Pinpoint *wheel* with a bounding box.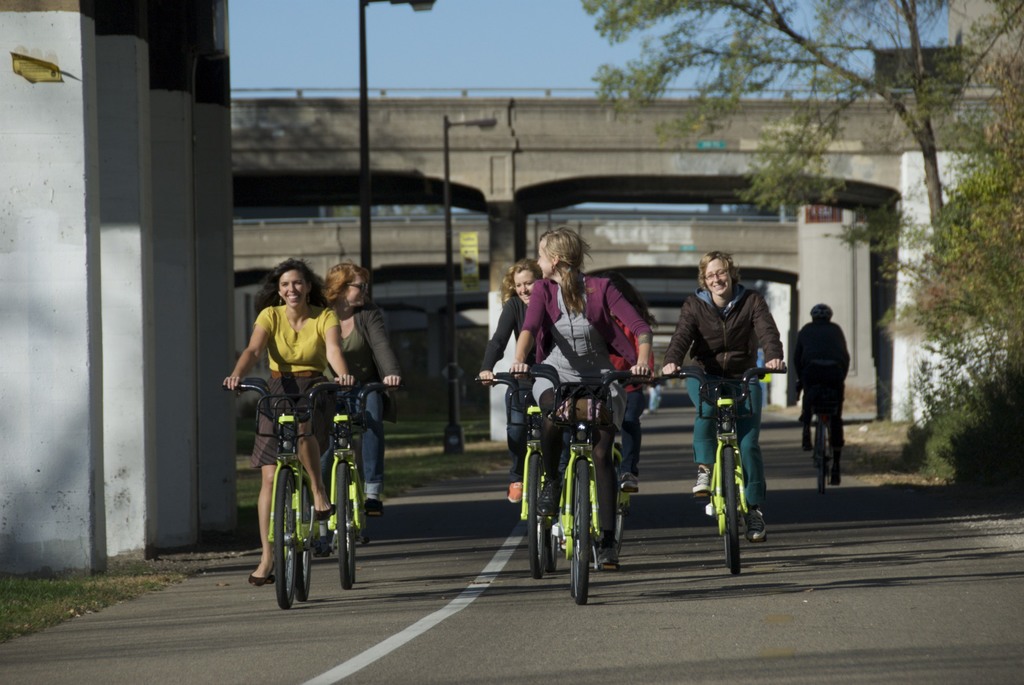
[724, 445, 740, 576].
